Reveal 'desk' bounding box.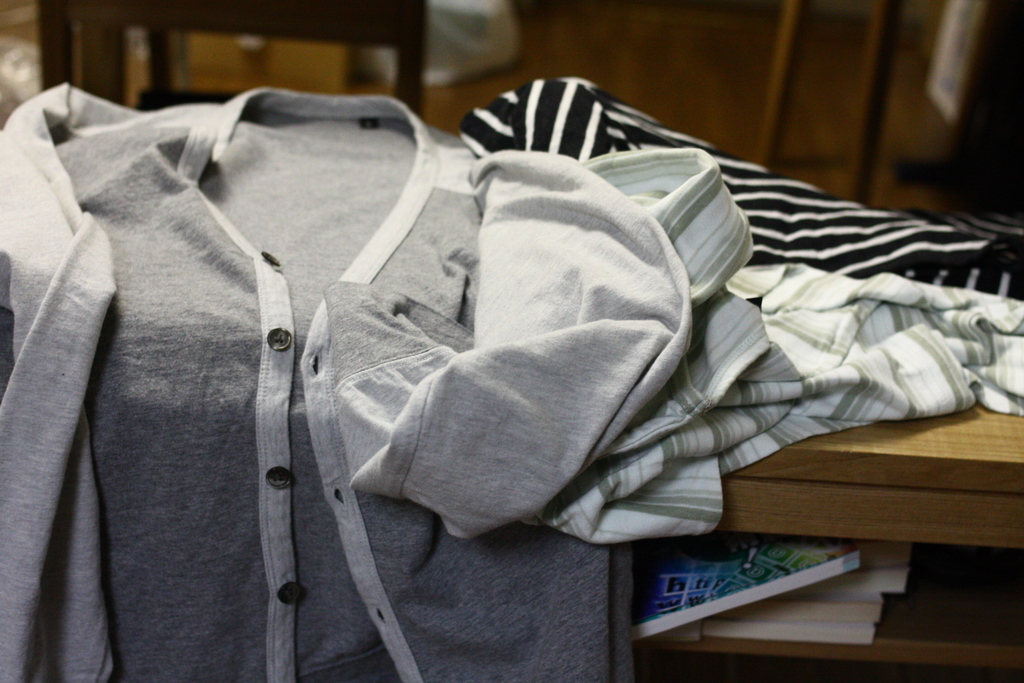
Revealed: pyautogui.locateOnScreen(714, 415, 1023, 682).
